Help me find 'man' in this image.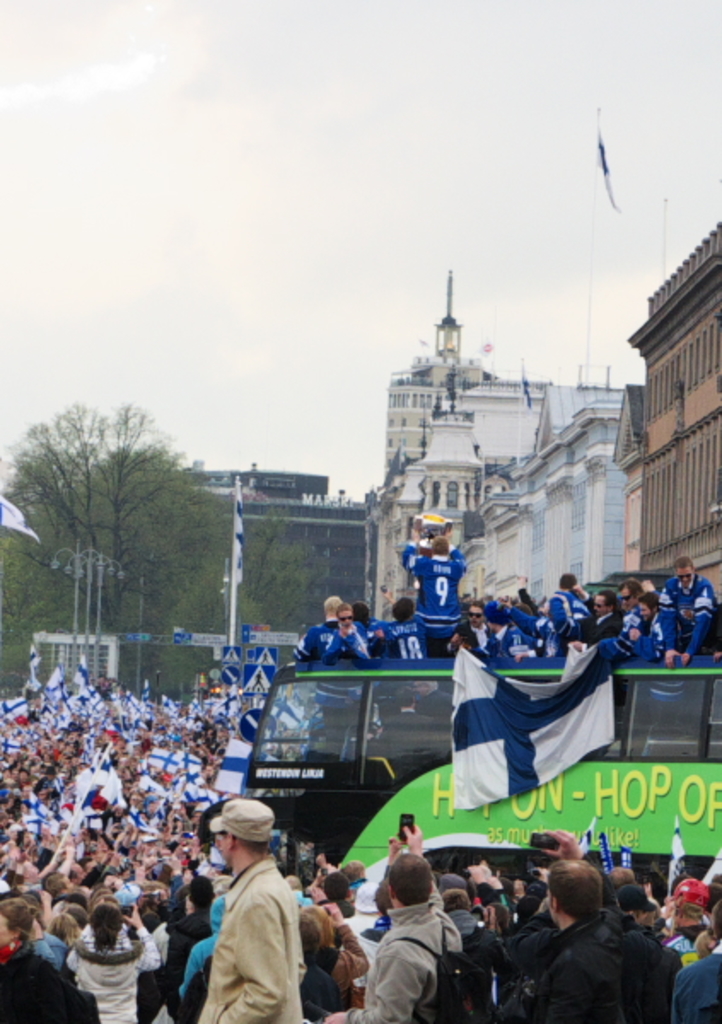
Found it: 579/573/616/662.
